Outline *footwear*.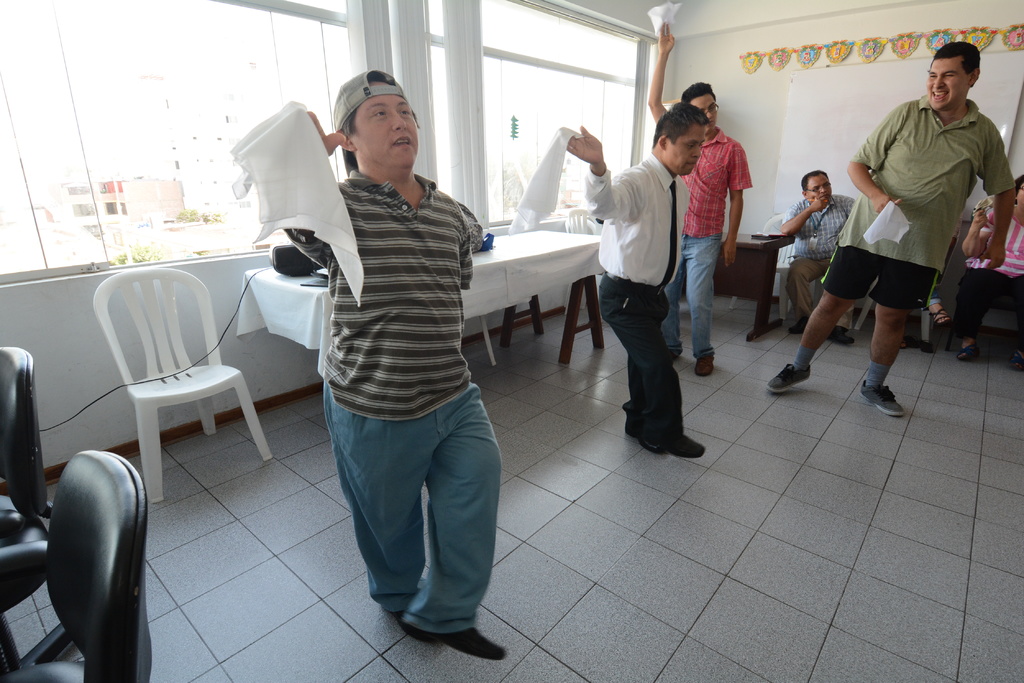
Outline: [left=902, top=333, right=918, bottom=349].
